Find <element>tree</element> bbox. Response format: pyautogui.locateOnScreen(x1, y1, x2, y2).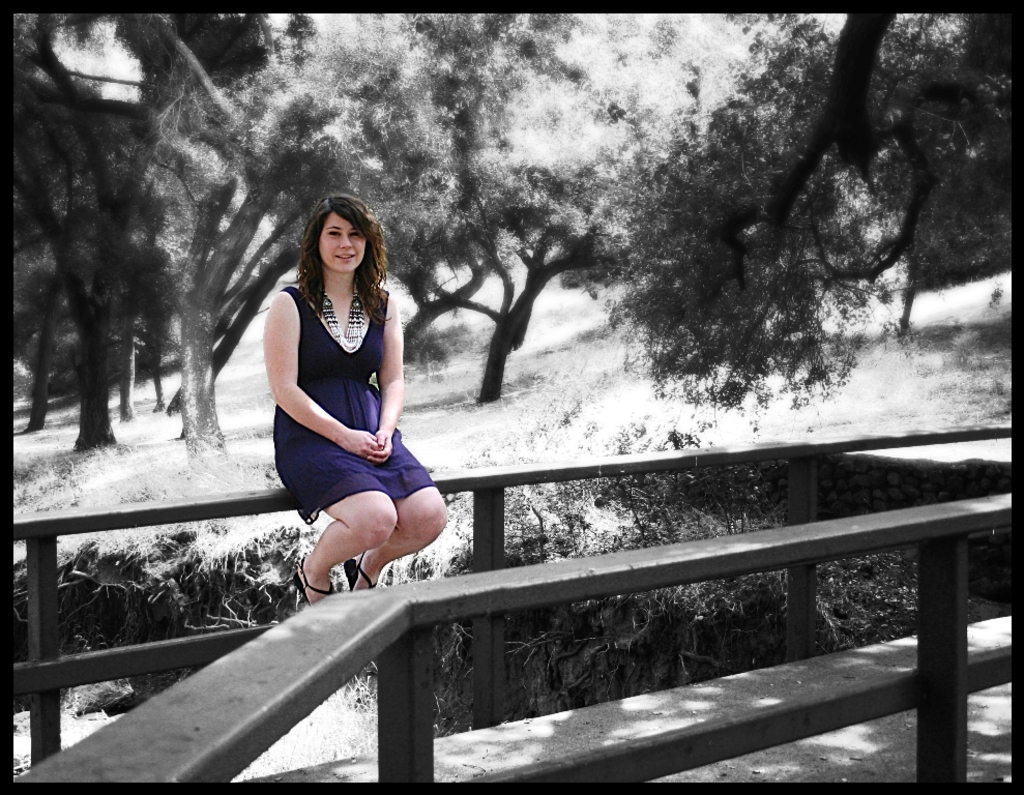
pyautogui.locateOnScreen(2, 5, 147, 447).
